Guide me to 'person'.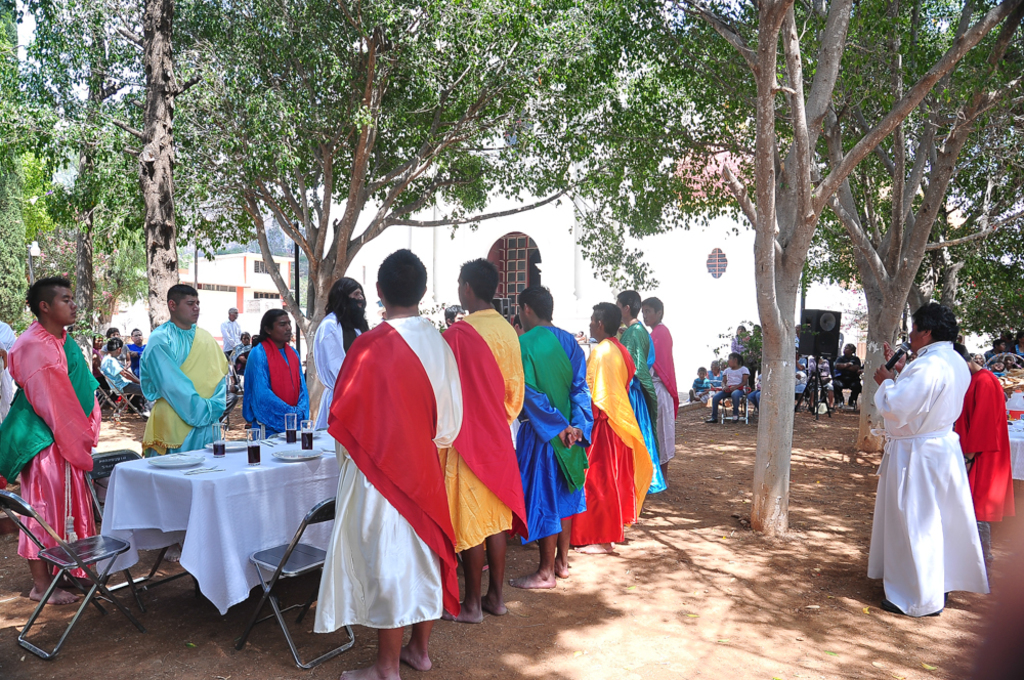
Guidance: region(312, 269, 371, 425).
